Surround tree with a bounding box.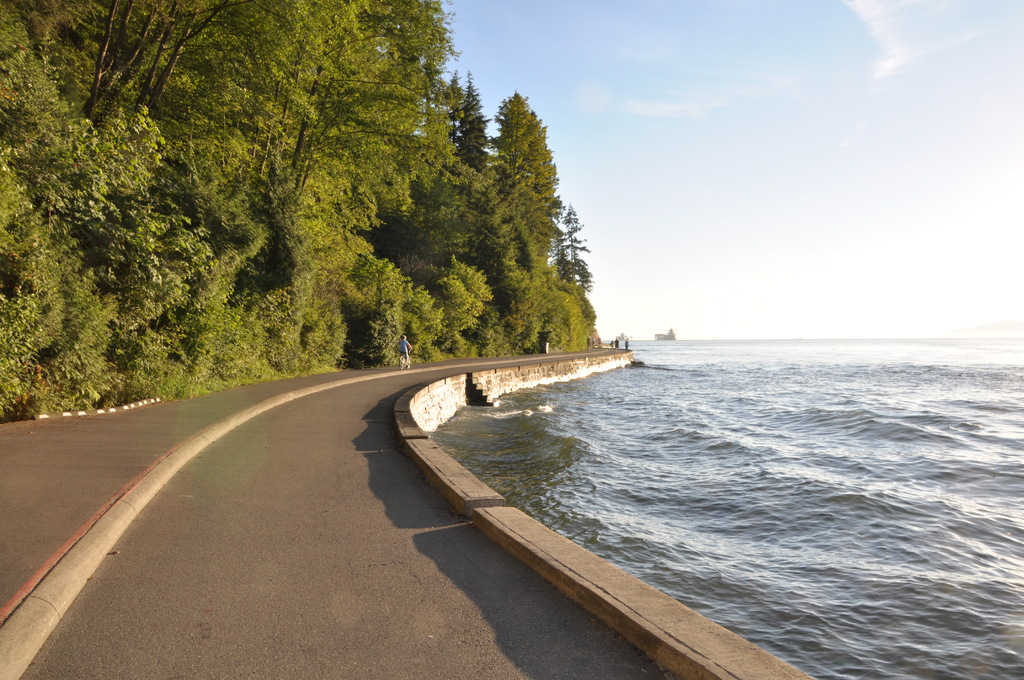
(left=330, top=255, right=412, bottom=368).
